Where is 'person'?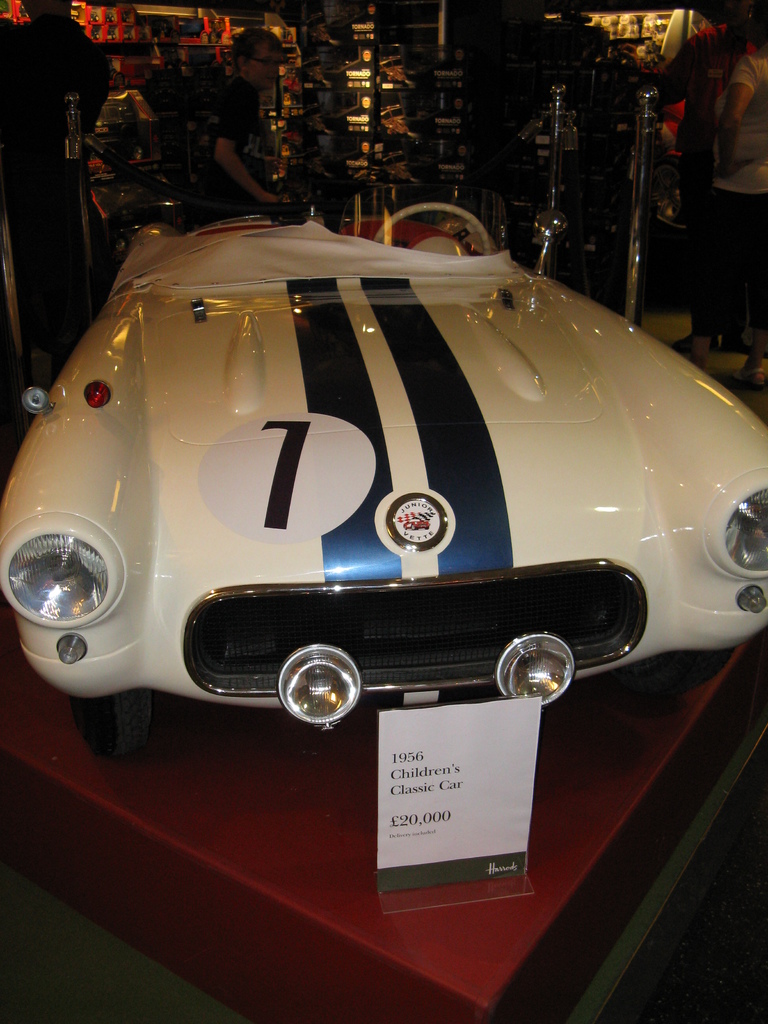
Rect(0, 0, 109, 338).
